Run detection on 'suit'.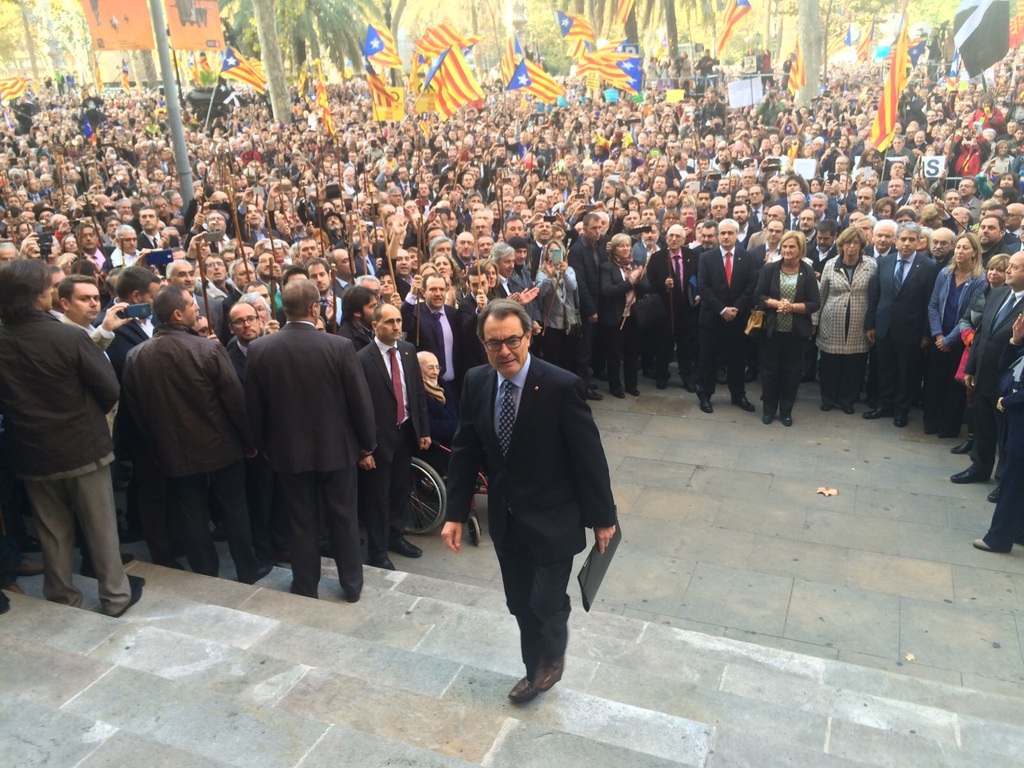
Result: <box>394,179,413,198</box>.
